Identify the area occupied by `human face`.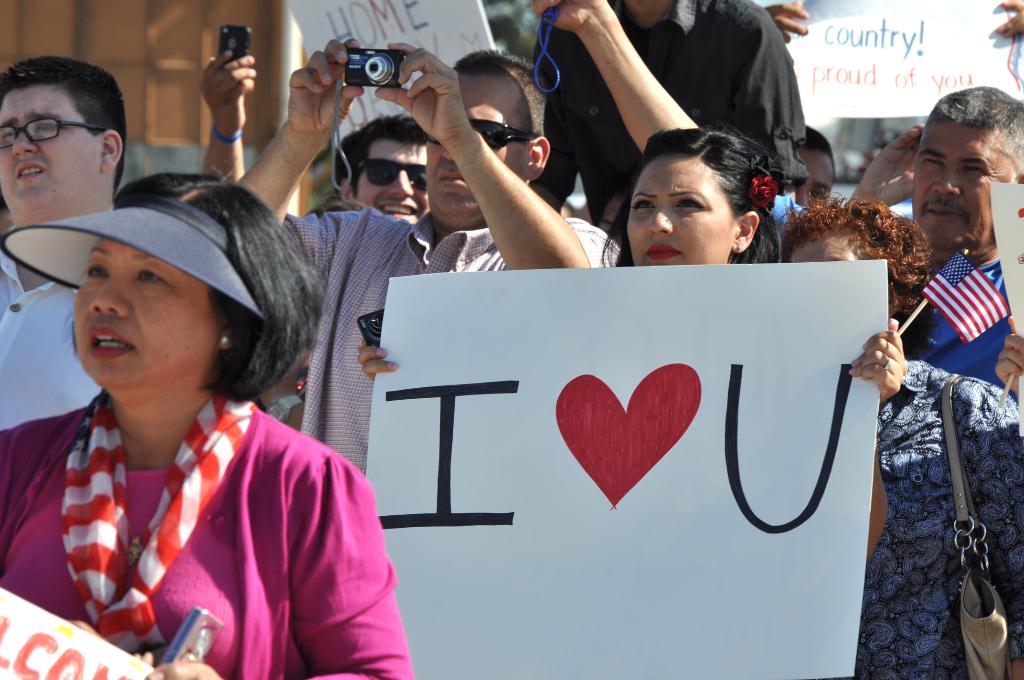
Area: x1=0, y1=75, x2=97, y2=216.
